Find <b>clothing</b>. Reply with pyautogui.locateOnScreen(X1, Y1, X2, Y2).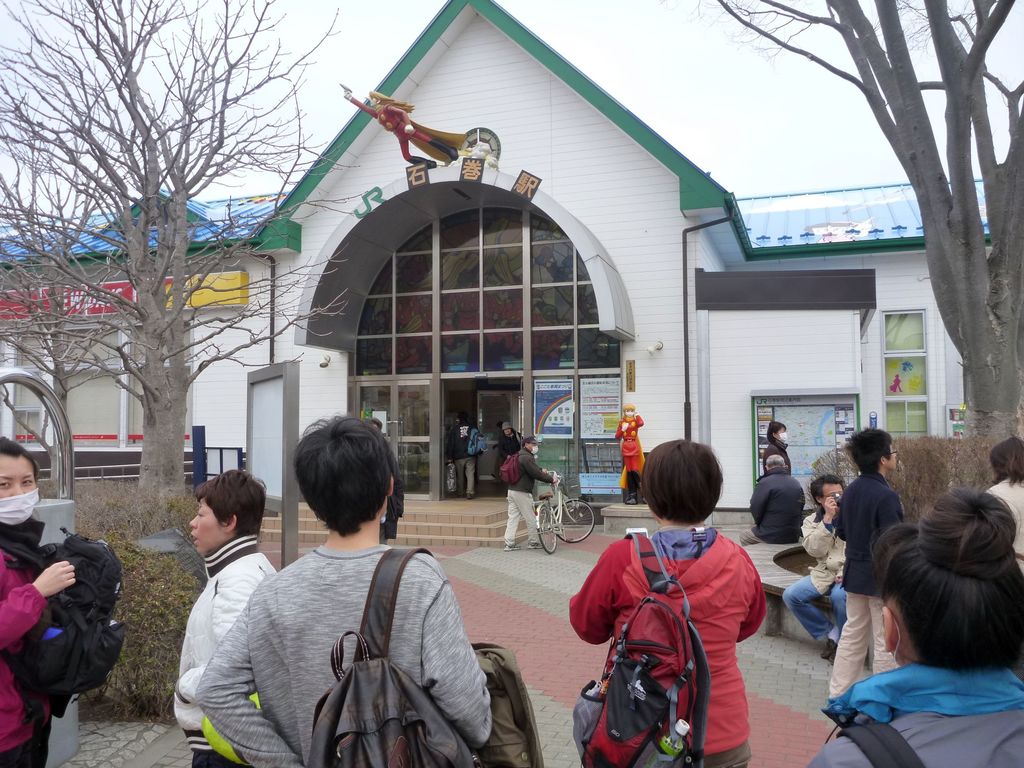
pyautogui.locateOnScreen(496, 435, 503, 468).
